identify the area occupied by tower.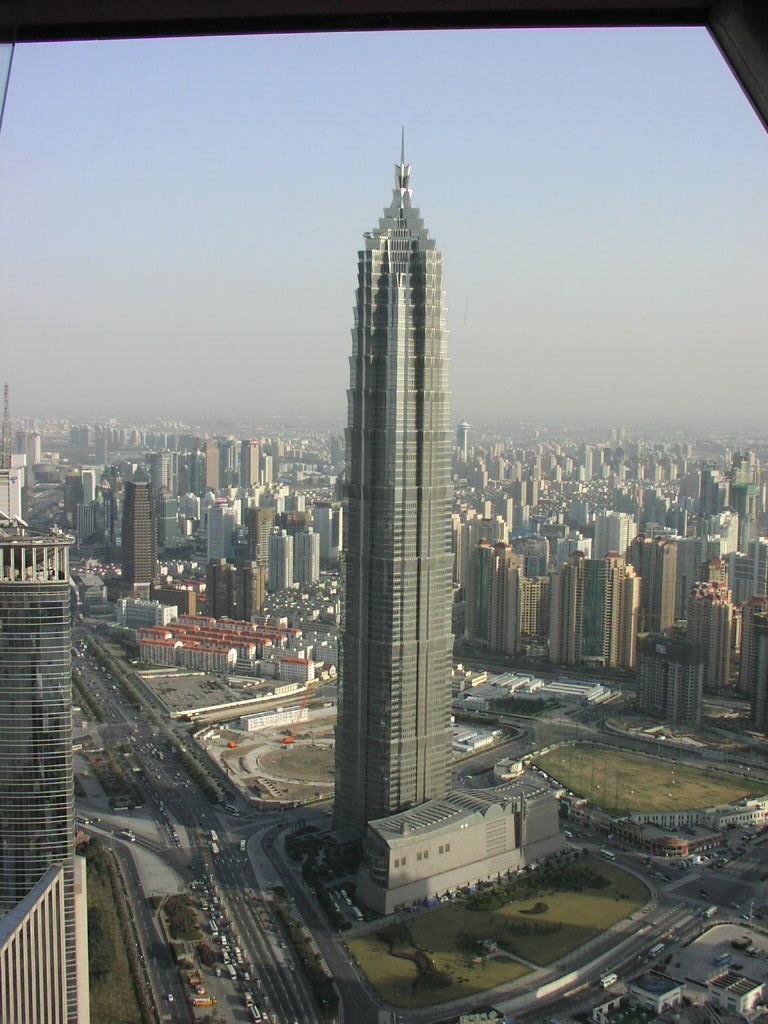
Area: x1=203, y1=441, x2=219, y2=489.
